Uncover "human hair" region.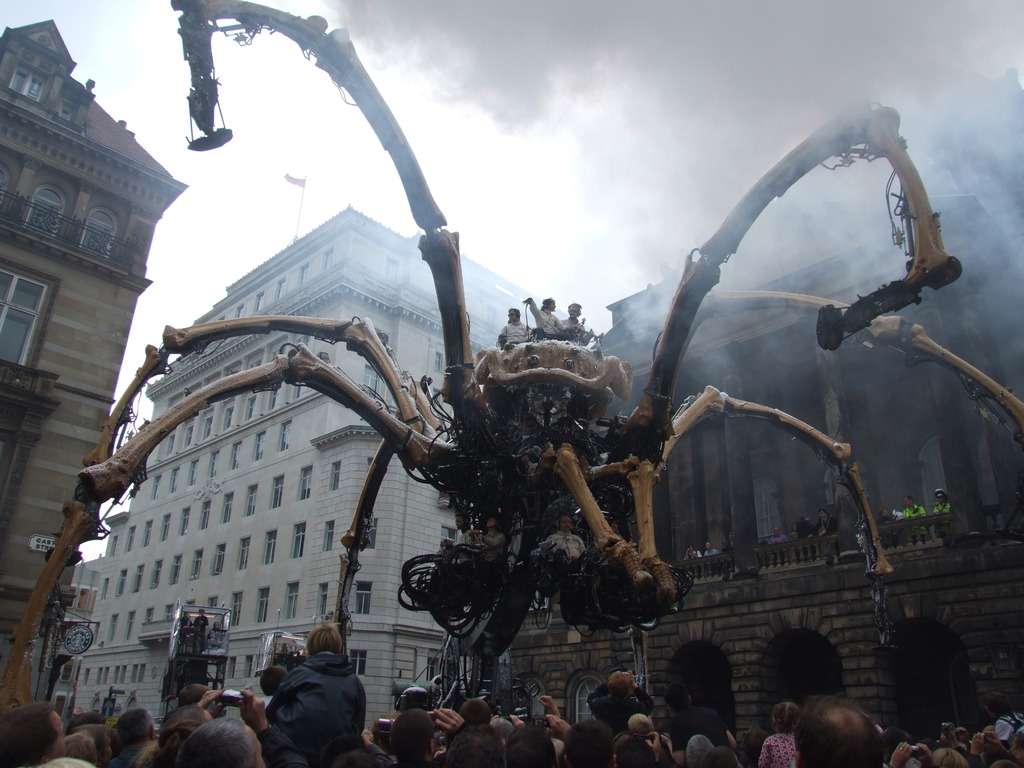
Uncovered: 330, 749, 382, 767.
